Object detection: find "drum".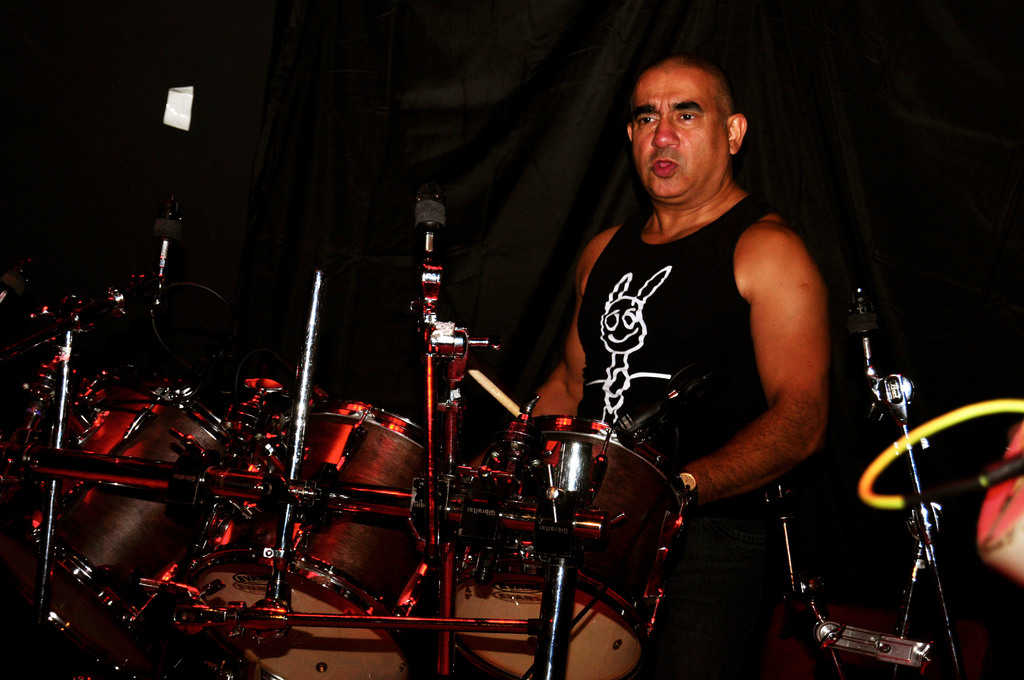
Rect(439, 413, 699, 679).
